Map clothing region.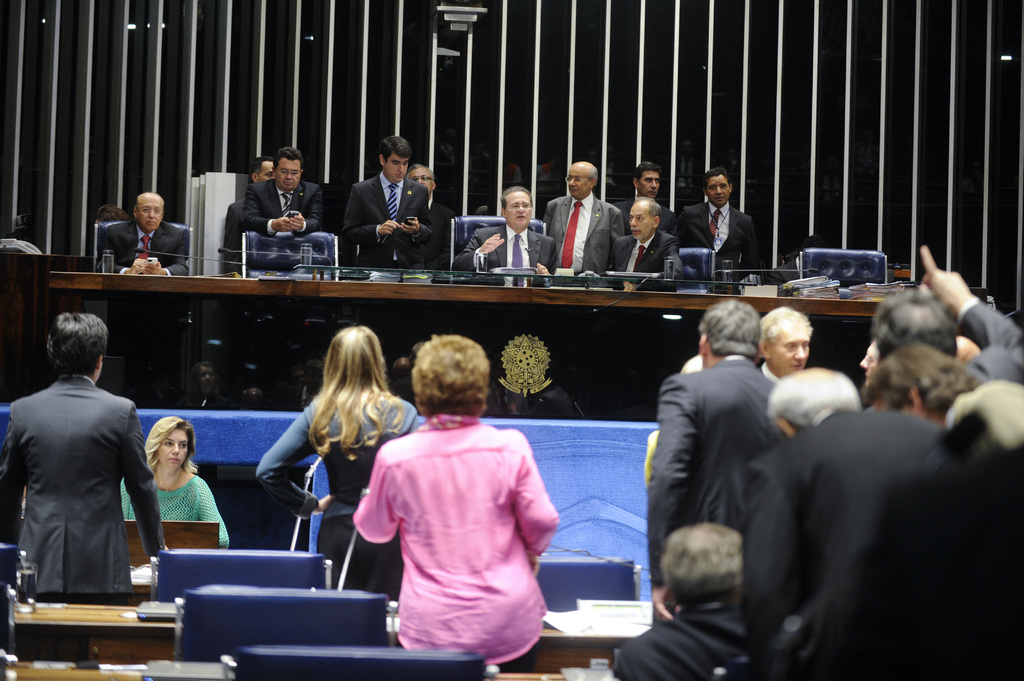
Mapped to 753 405 1023 680.
